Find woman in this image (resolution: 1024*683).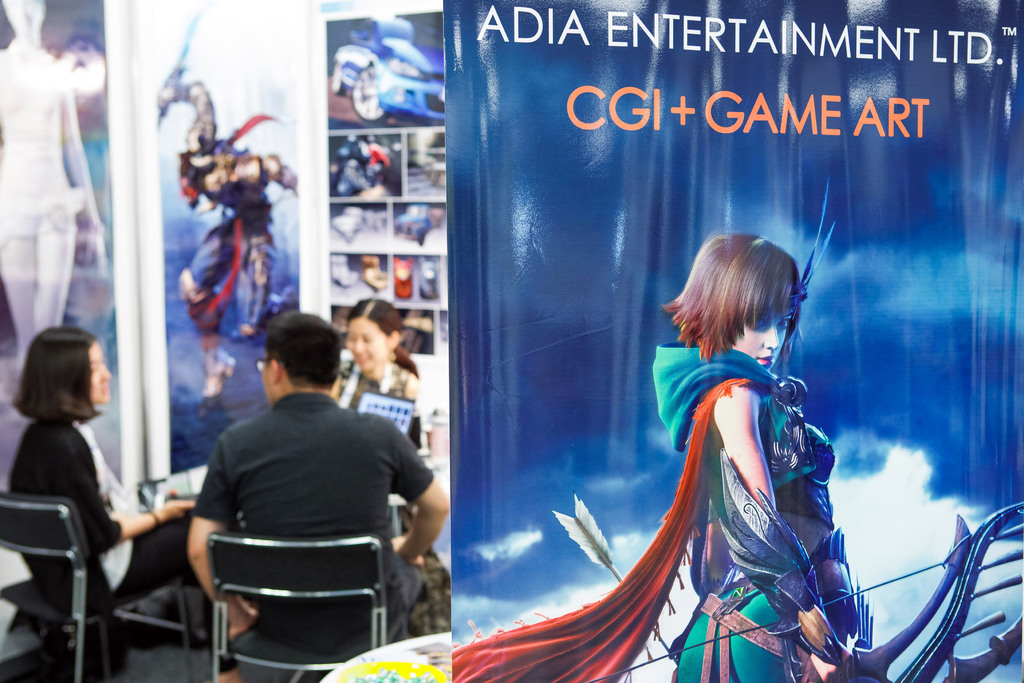
locate(640, 195, 886, 682).
